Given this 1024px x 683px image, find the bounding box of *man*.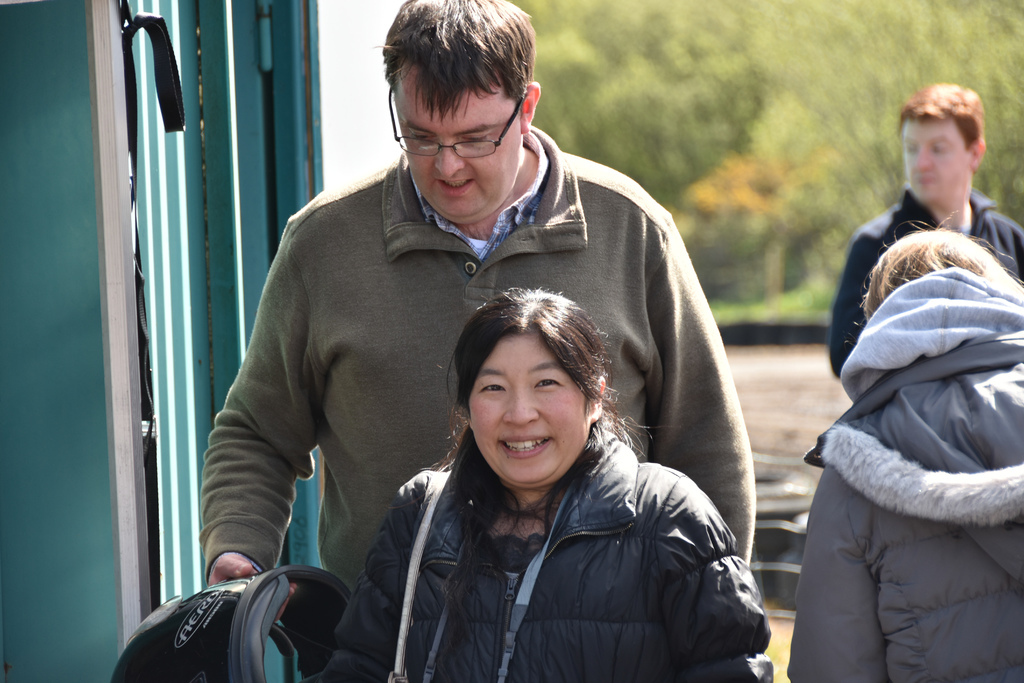
bbox(200, 0, 762, 552).
